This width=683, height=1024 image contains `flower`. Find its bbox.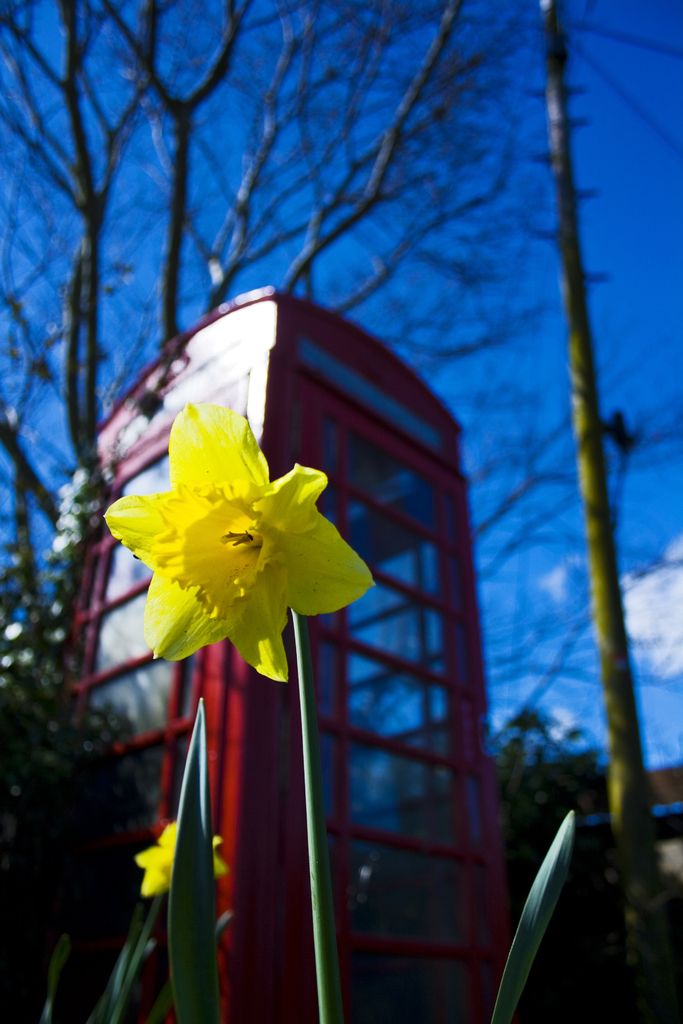
(left=136, top=820, right=219, bottom=890).
